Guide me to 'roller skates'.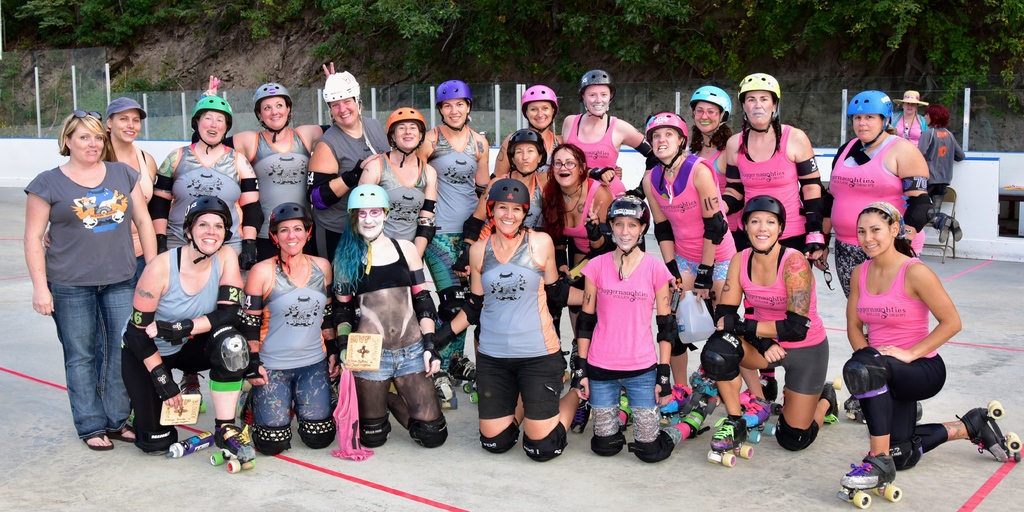
Guidance: select_region(817, 376, 844, 425).
